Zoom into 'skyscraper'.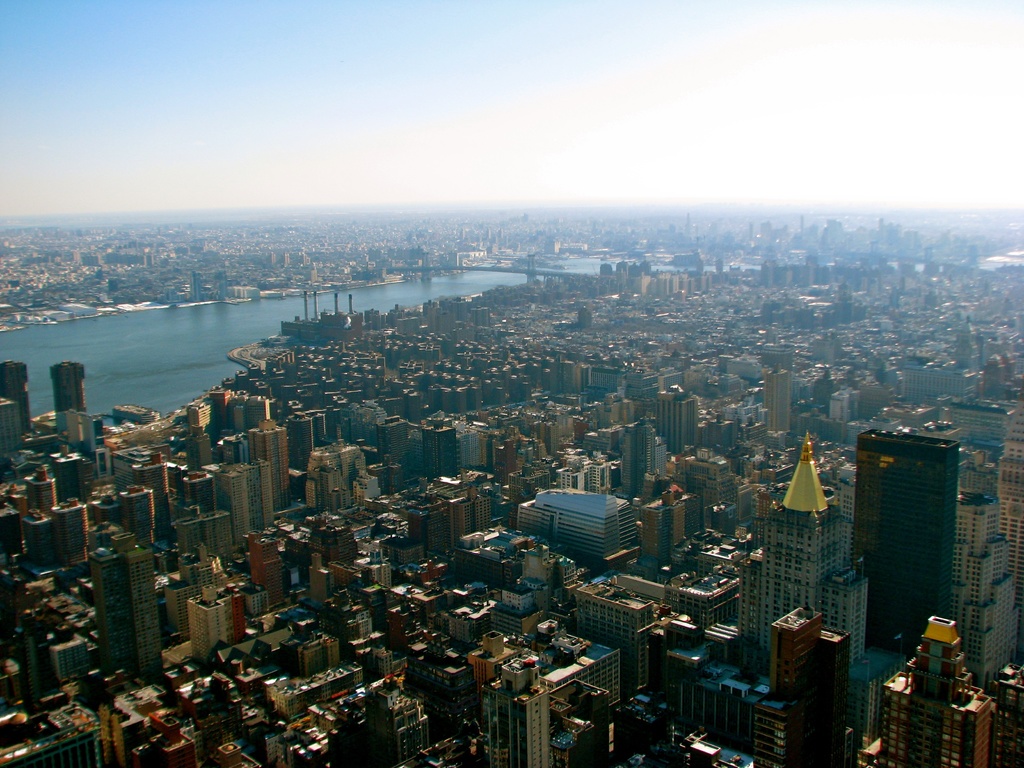
Zoom target: (186,429,212,470).
